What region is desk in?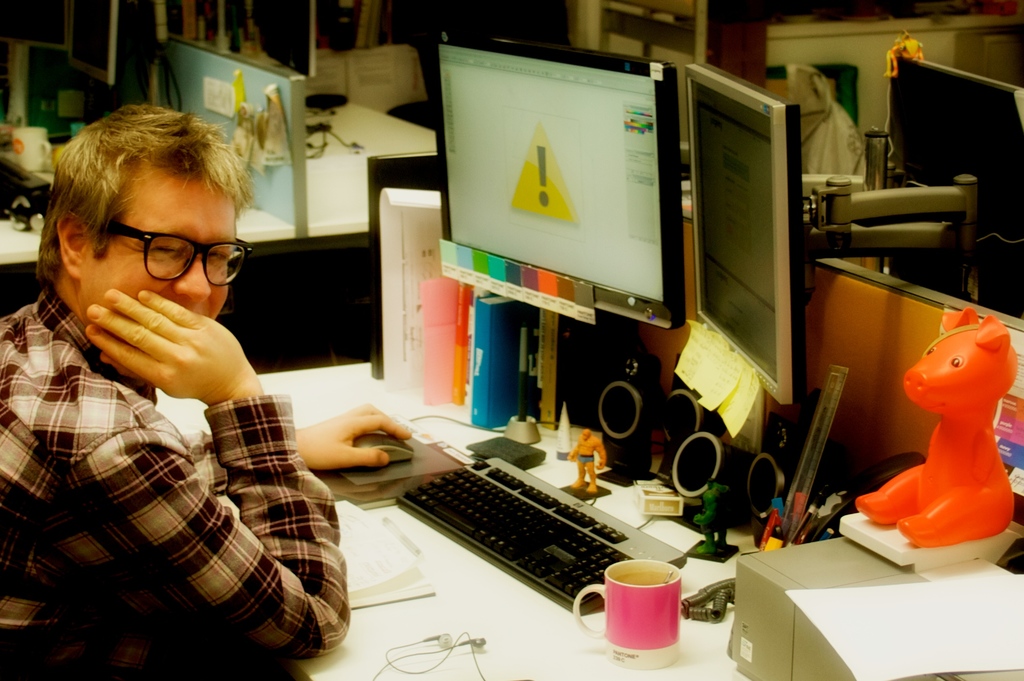
<box>155,356,758,680</box>.
